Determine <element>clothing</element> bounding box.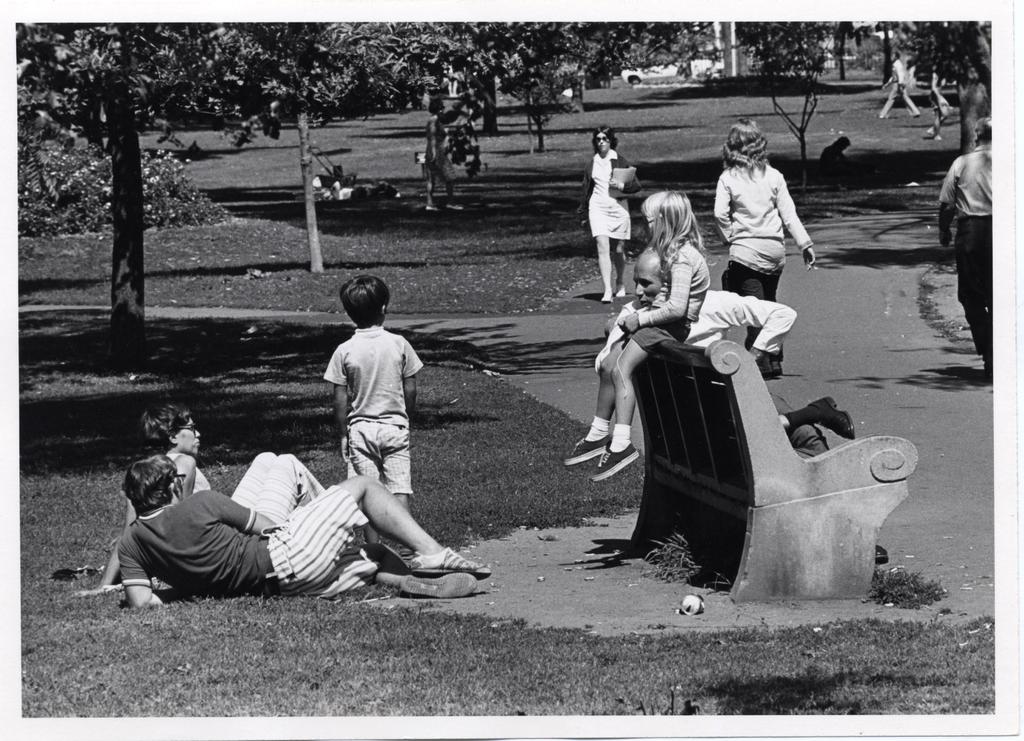
Determined: (320, 324, 424, 496).
